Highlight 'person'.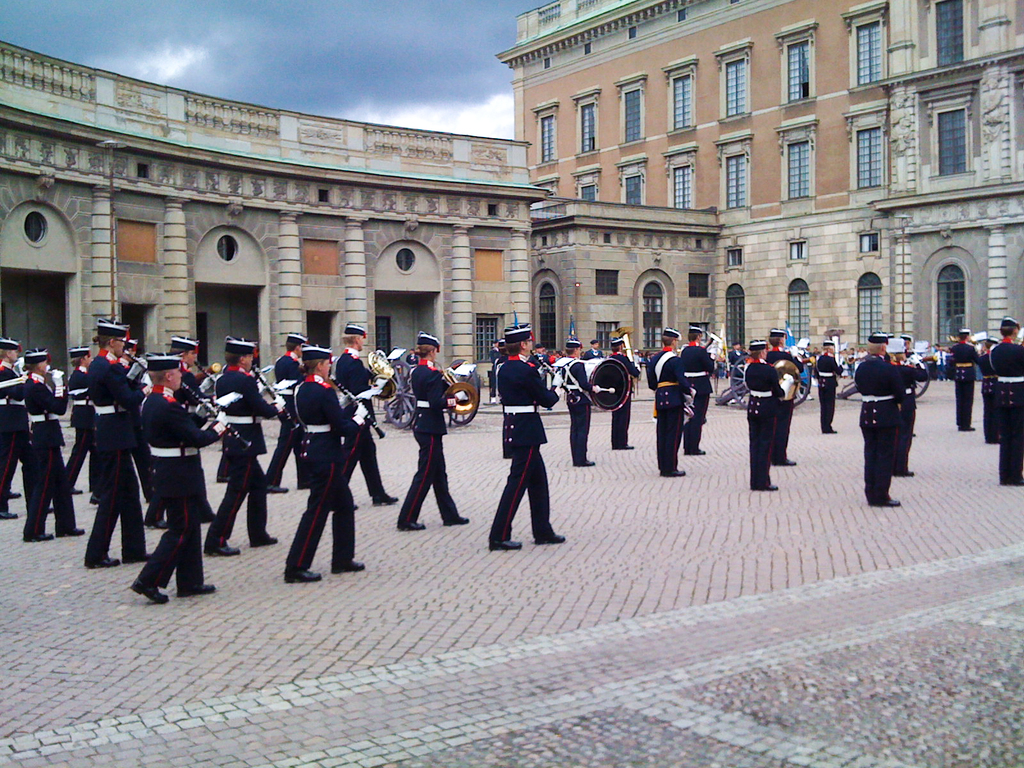
Highlighted region: [left=571, top=343, right=600, bottom=465].
